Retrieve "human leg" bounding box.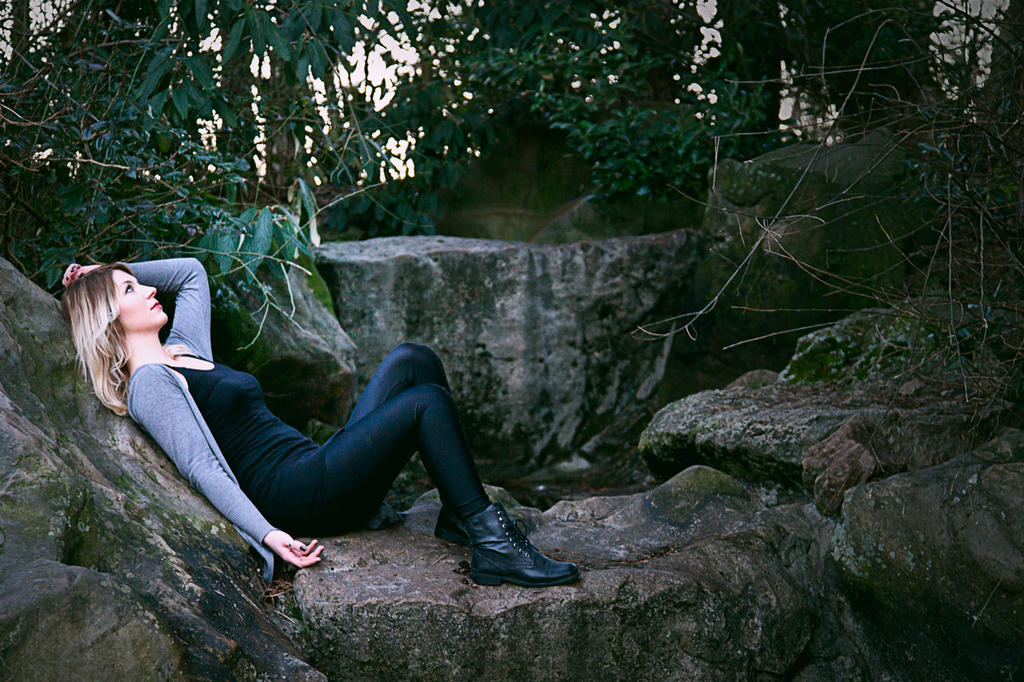
Bounding box: [325, 346, 465, 544].
